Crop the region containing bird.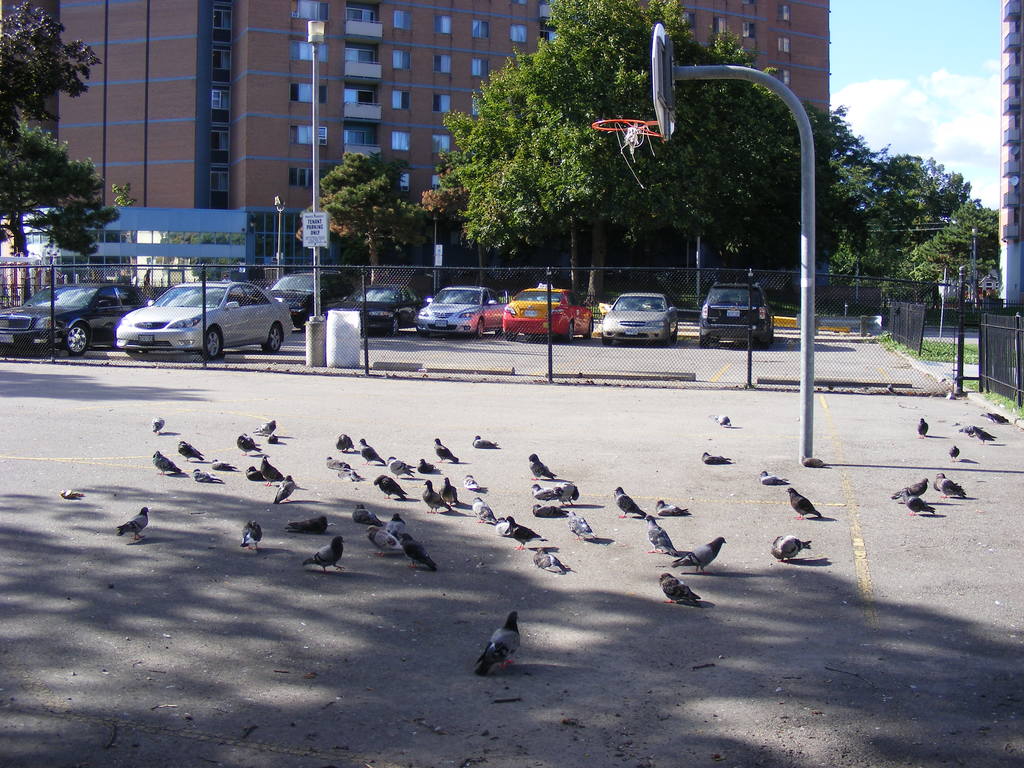
Crop region: left=760, top=470, right=790, bottom=488.
